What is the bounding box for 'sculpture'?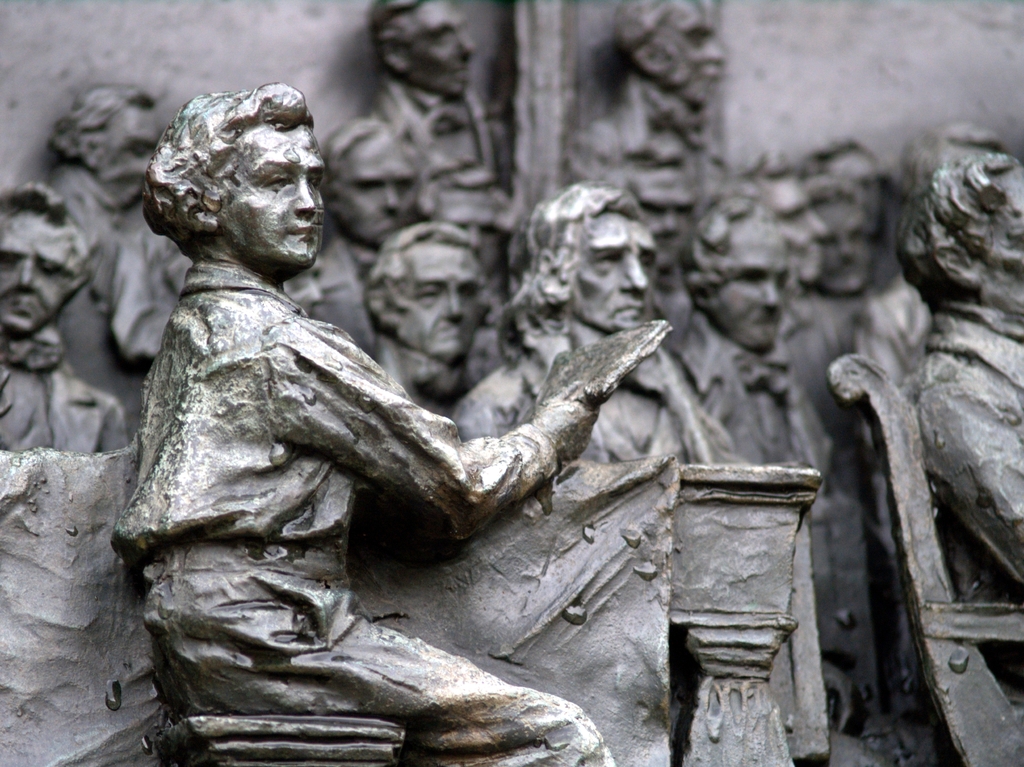
left=891, top=149, right=1023, bottom=653.
